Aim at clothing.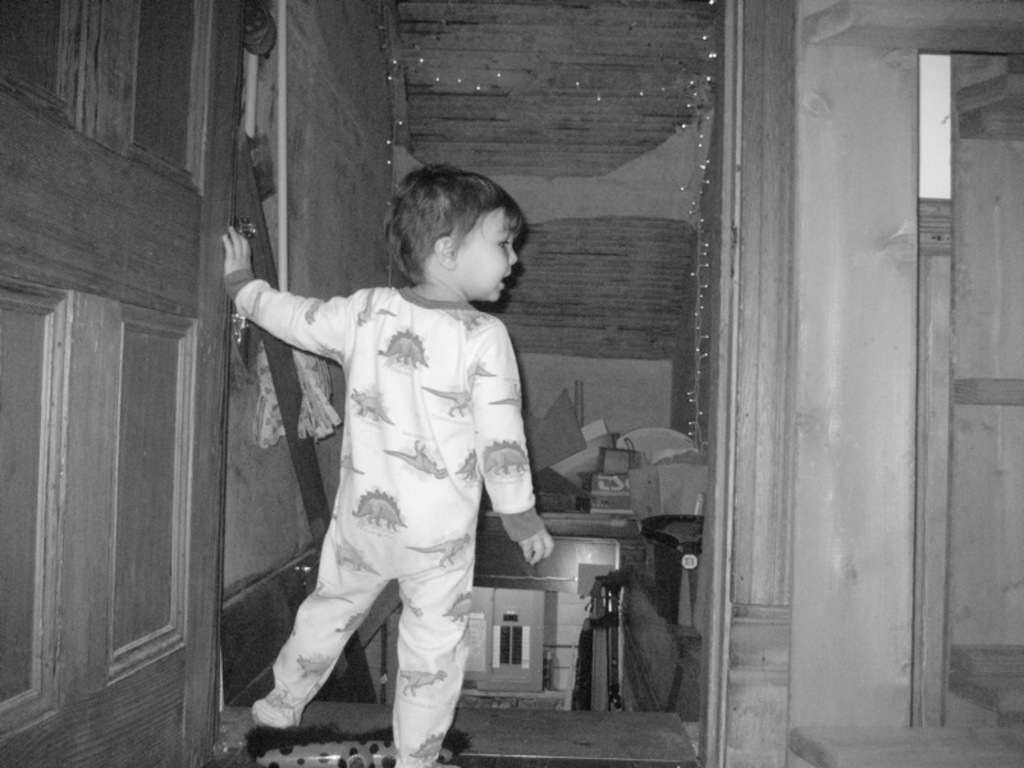
Aimed at {"left": 237, "top": 224, "right": 557, "bottom": 716}.
